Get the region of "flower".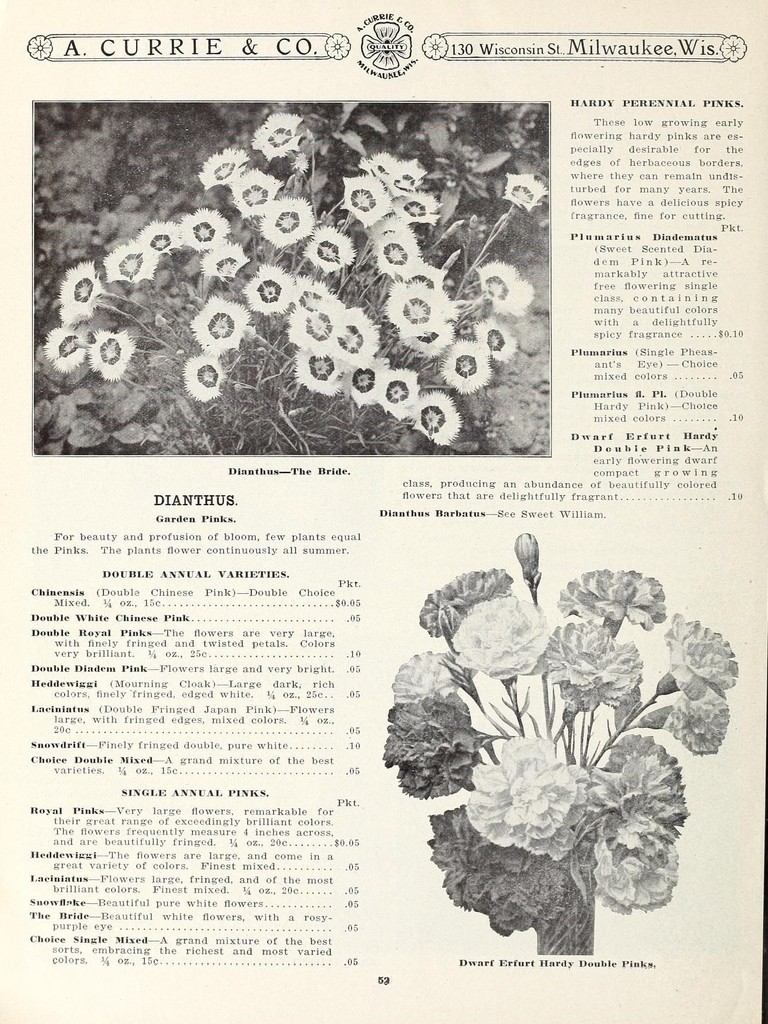
crop(600, 733, 684, 783).
